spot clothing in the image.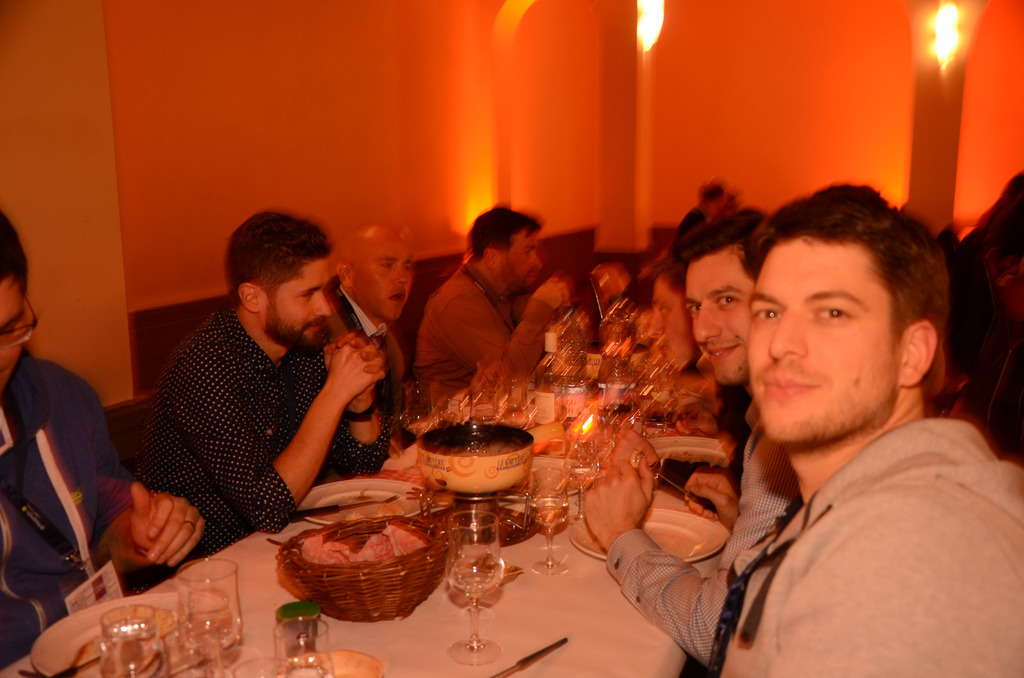
clothing found at bbox=(724, 407, 1021, 677).
